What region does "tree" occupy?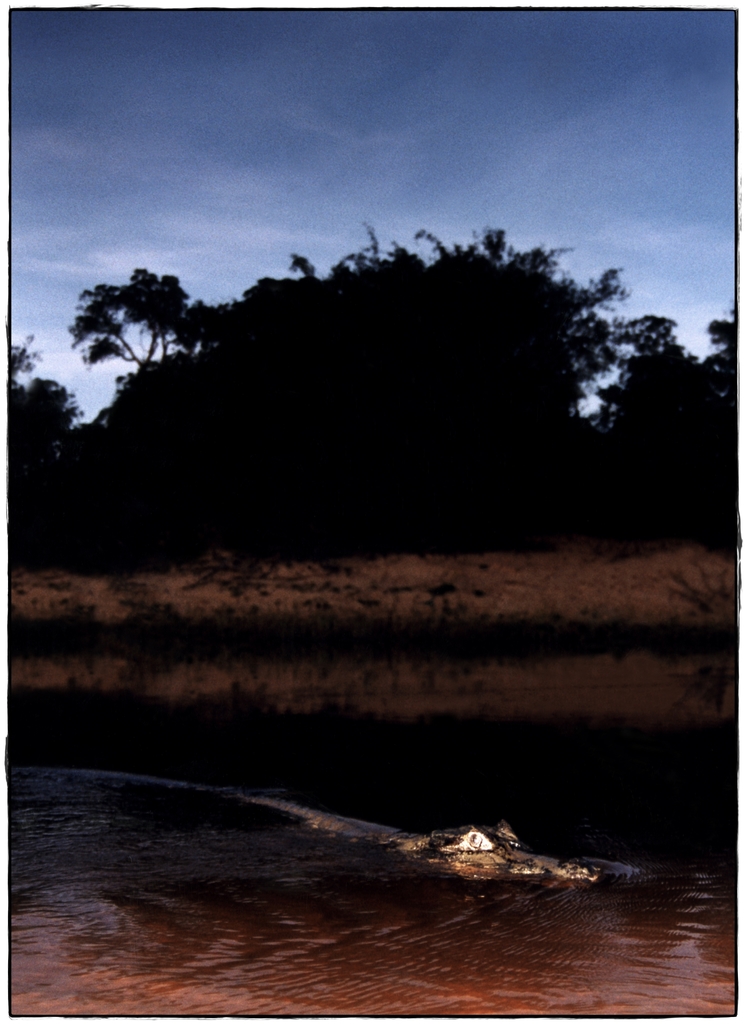
<bbox>325, 213, 416, 364</bbox>.
